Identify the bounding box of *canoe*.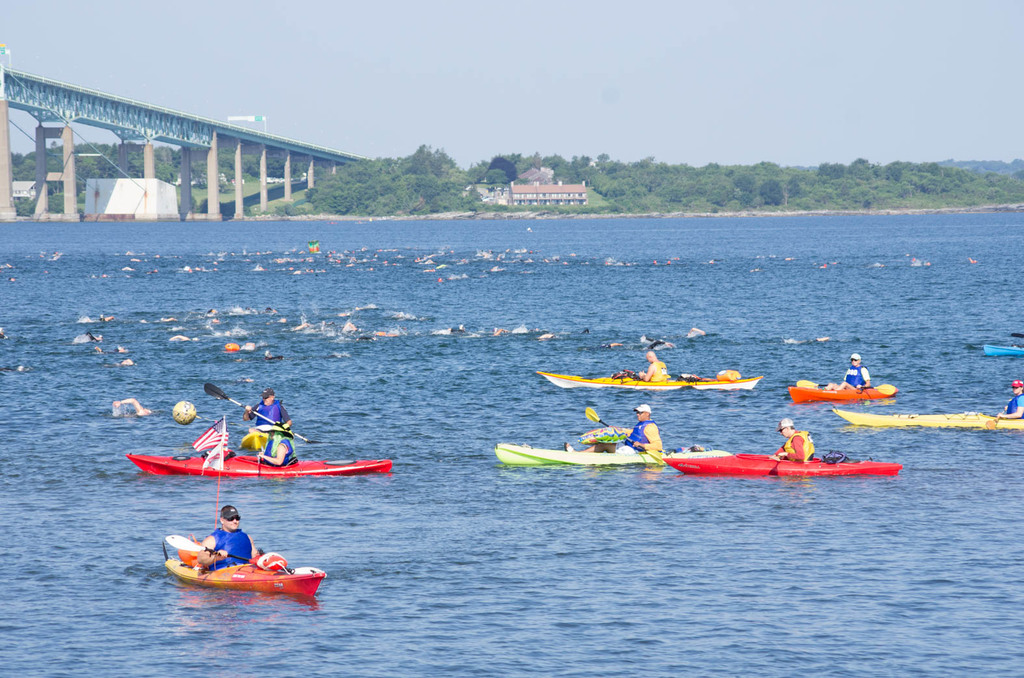
[x1=980, y1=343, x2=1023, y2=361].
